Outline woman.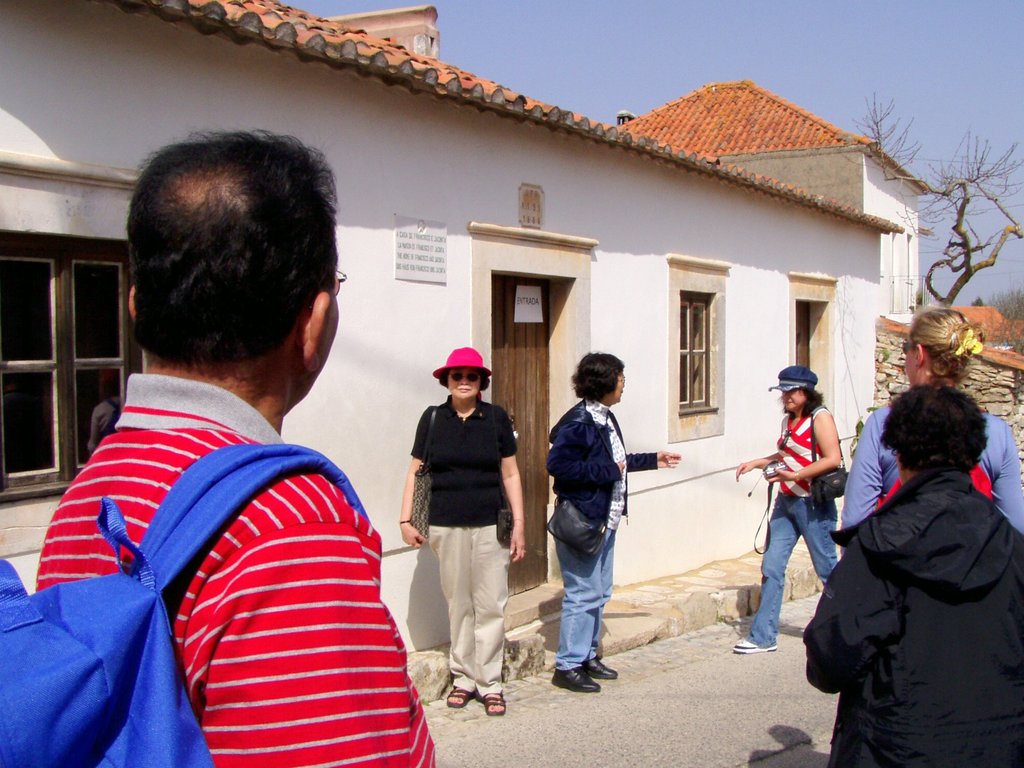
Outline: <bbox>727, 365, 841, 657</bbox>.
